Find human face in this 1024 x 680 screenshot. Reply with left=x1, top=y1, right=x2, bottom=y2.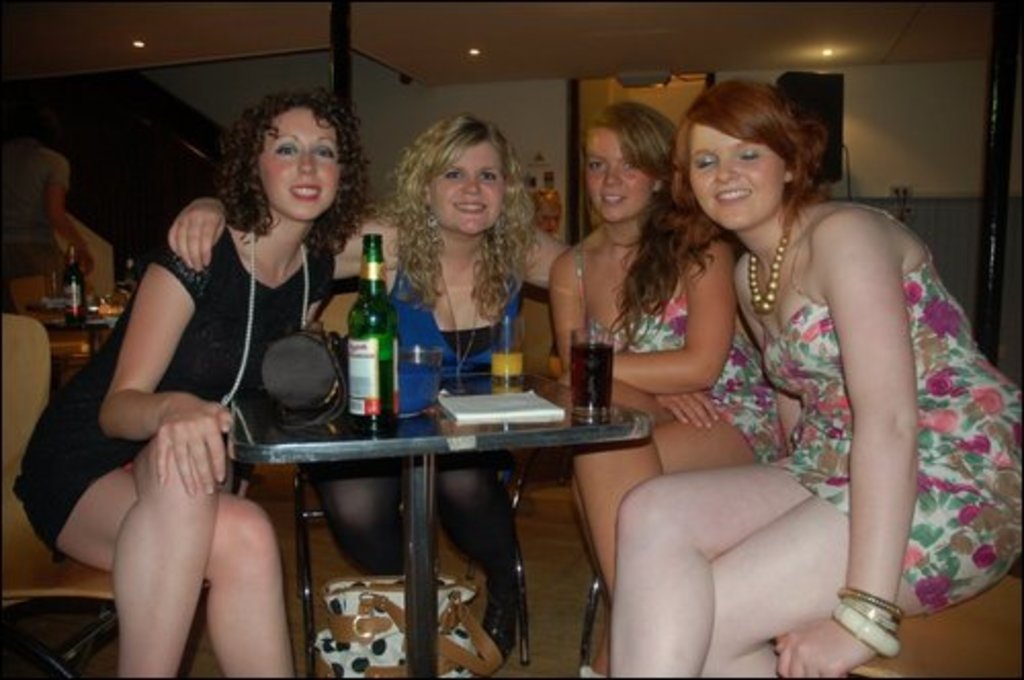
left=586, top=127, right=649, bottom=221.
